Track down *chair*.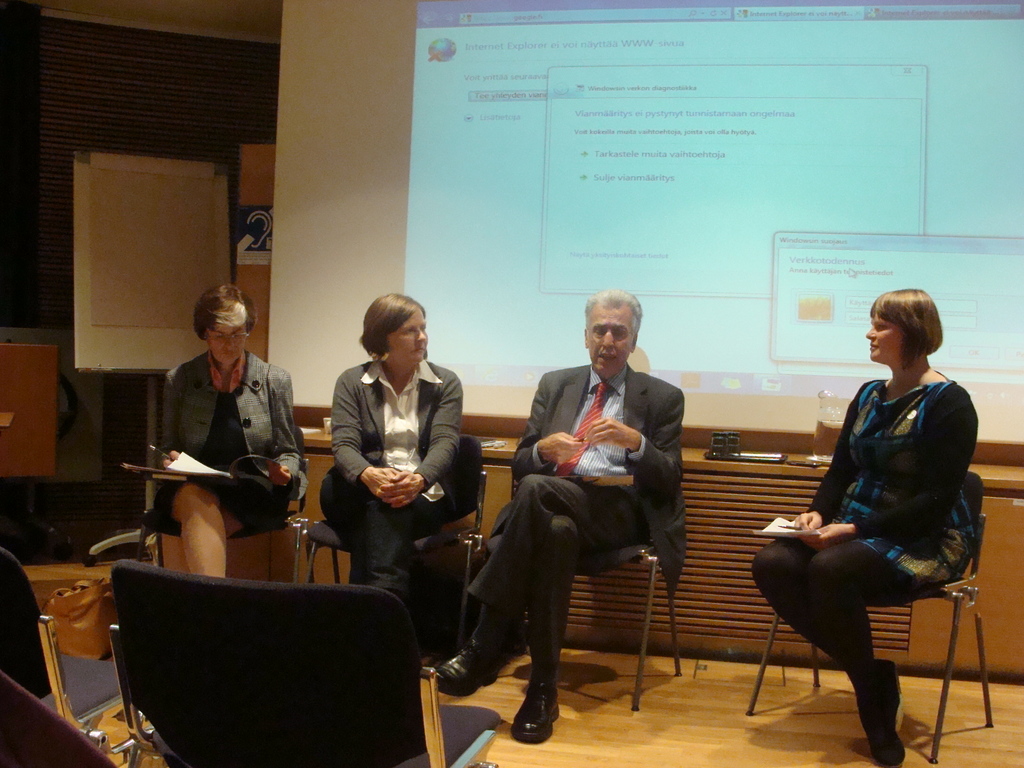
Tracked to left=515, top=470, right=685, bottom=714.
